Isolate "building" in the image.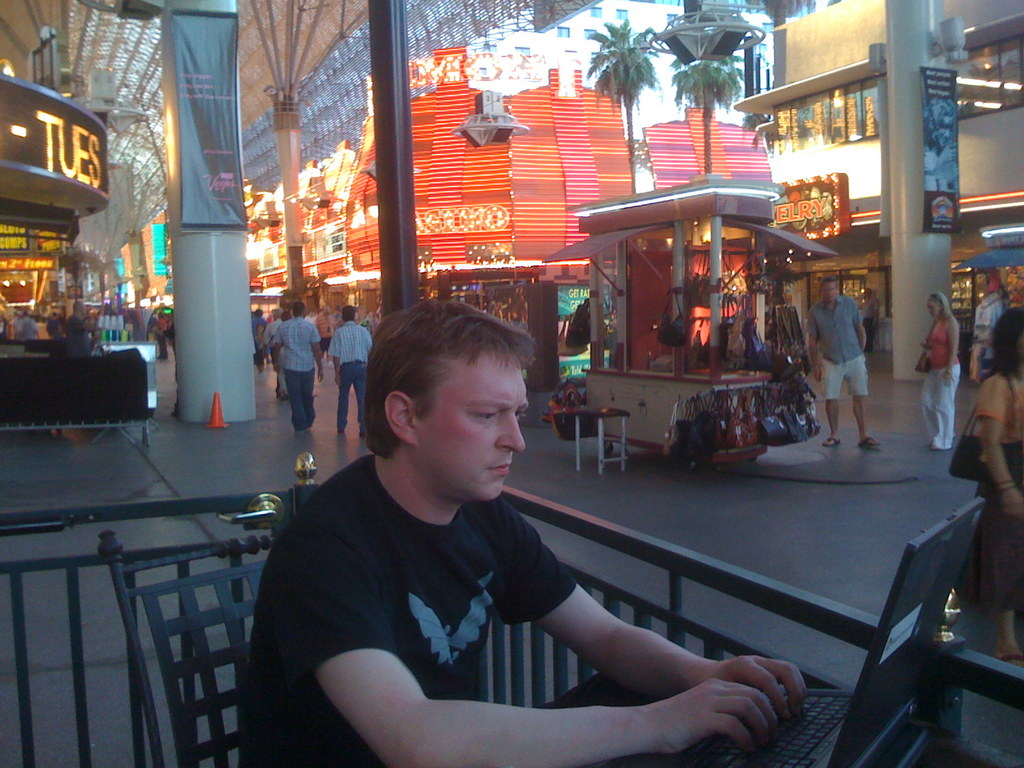
Isolated region: {"x1": 733, "y1": 0, "x2": 1023, "y2": 387}.
